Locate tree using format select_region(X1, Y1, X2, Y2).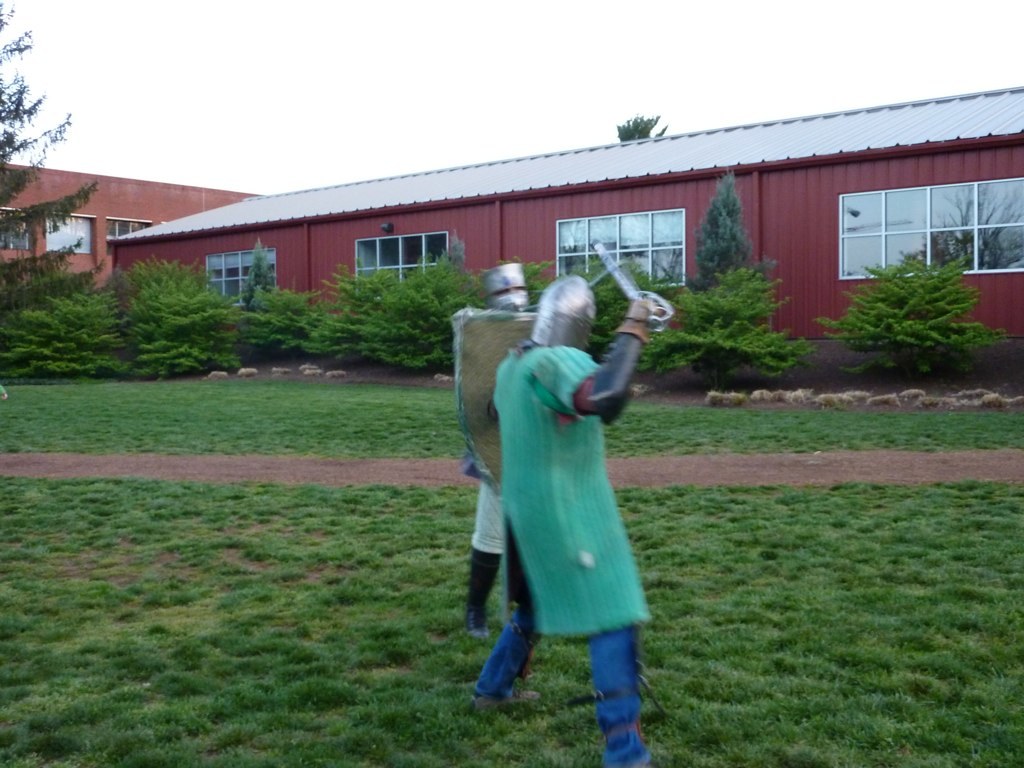
select_region(0, 11, 105, 311).
